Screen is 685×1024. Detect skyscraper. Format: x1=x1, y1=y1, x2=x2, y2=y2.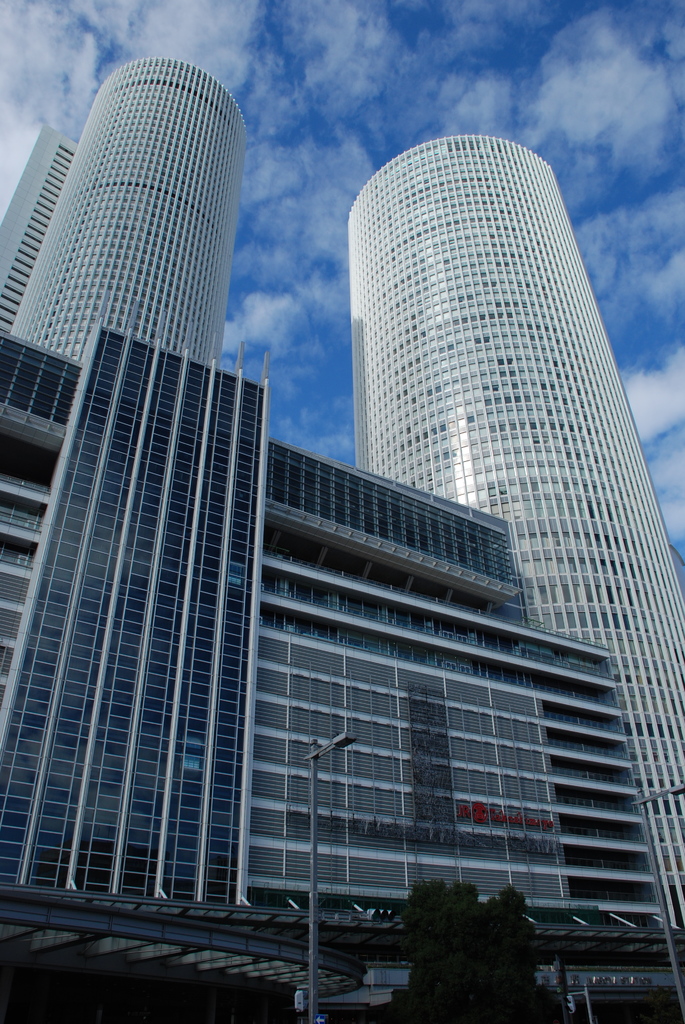
x1=0, y1=56, x2=249, y2=378.
